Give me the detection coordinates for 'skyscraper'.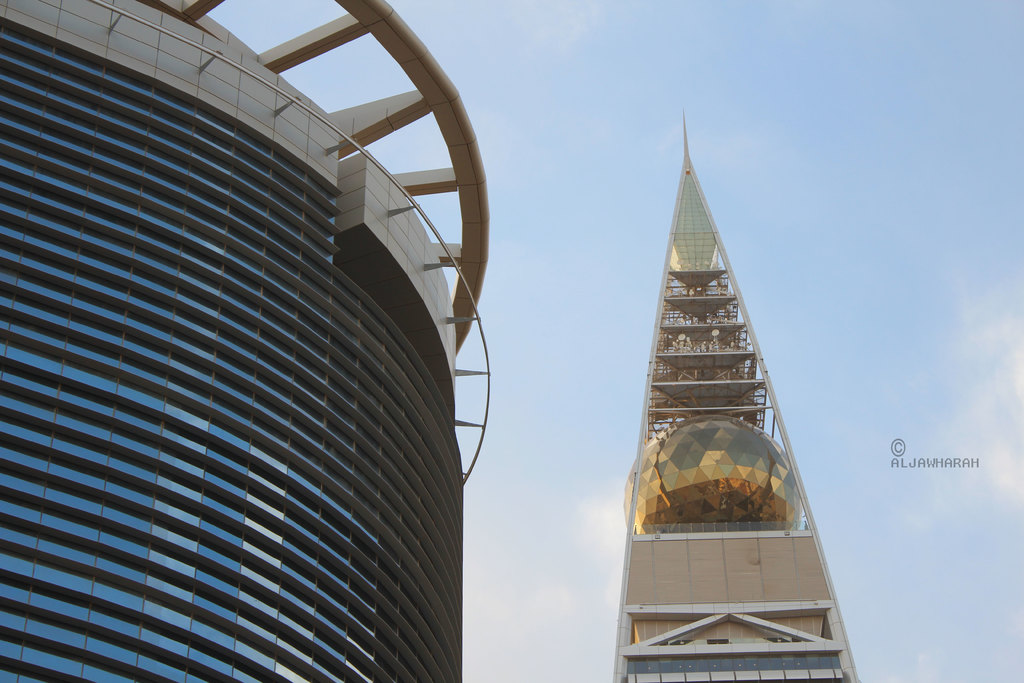
crop(0, 0, 492, 682).
